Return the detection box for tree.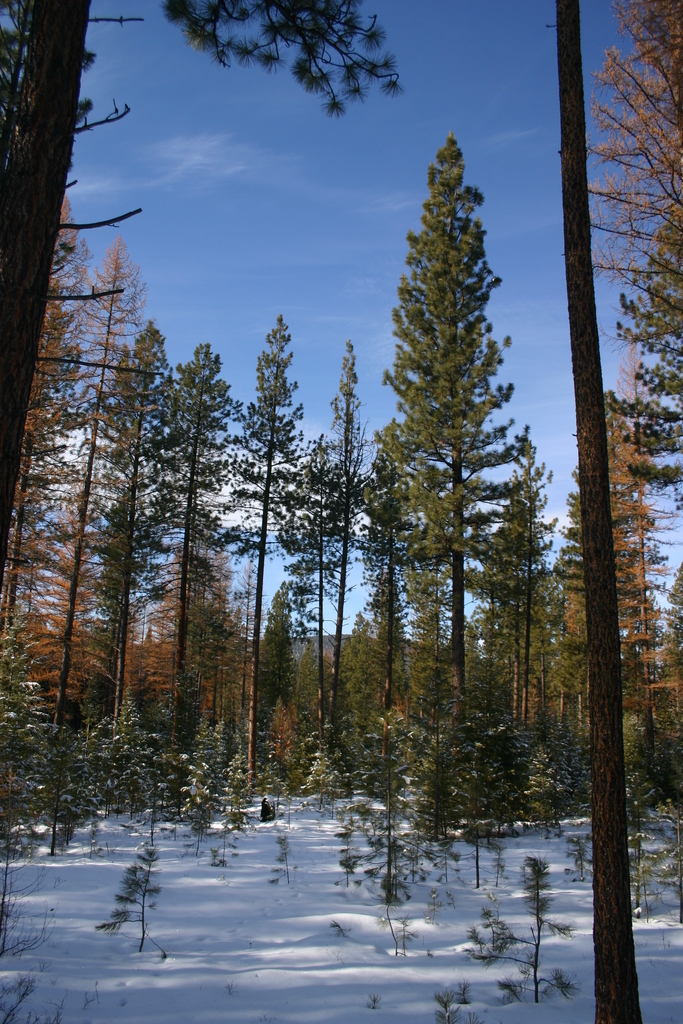
[475,436,563,716].
